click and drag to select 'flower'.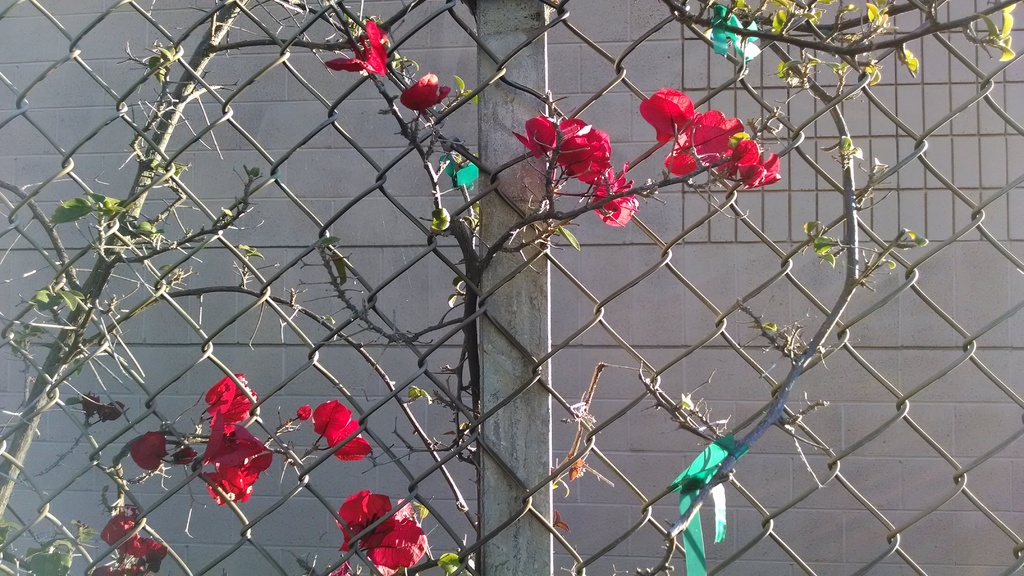
Selection: x1=590 y1=161 x2=639 y2=230.
